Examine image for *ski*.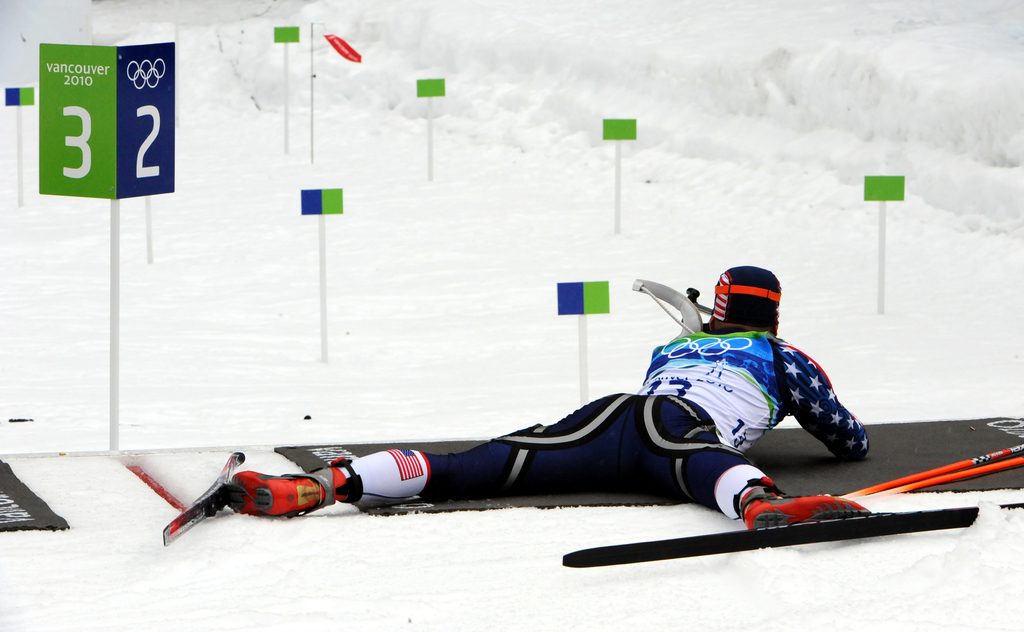
Examination result: rect(160, 446, 249, 551).
